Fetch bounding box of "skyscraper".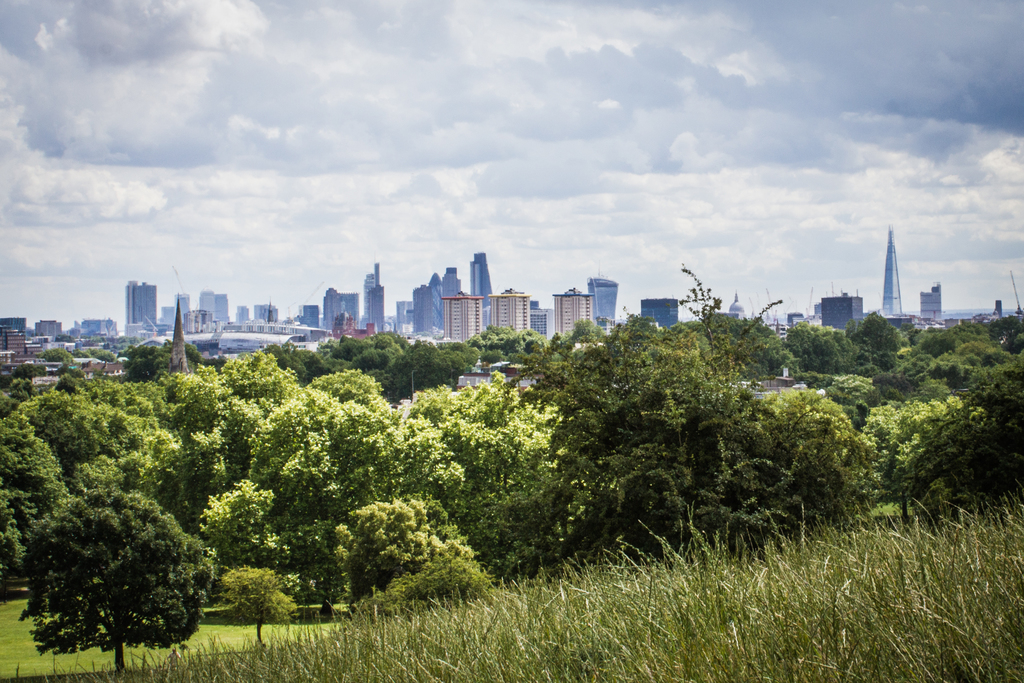
Bbox: <region>444, 259, 466, 308</region>.
